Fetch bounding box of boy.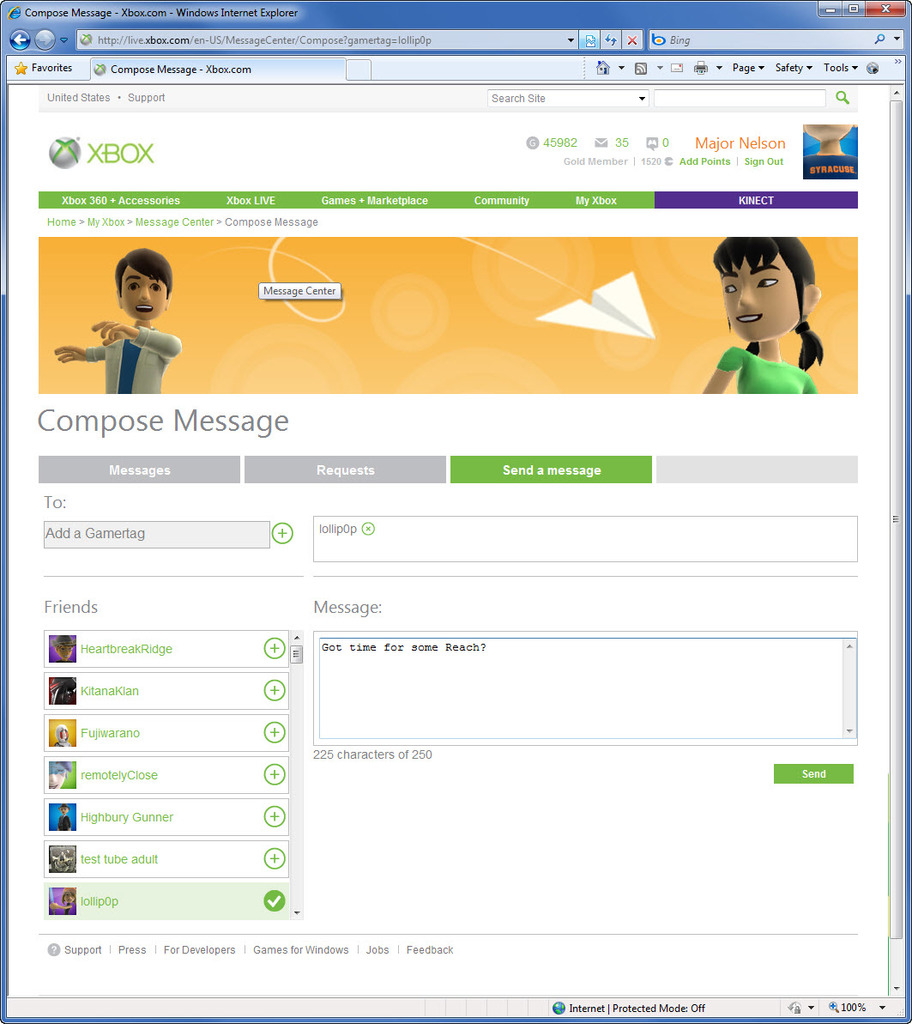
Bbox: (left=64, top=225, right=183, bottom=386).
